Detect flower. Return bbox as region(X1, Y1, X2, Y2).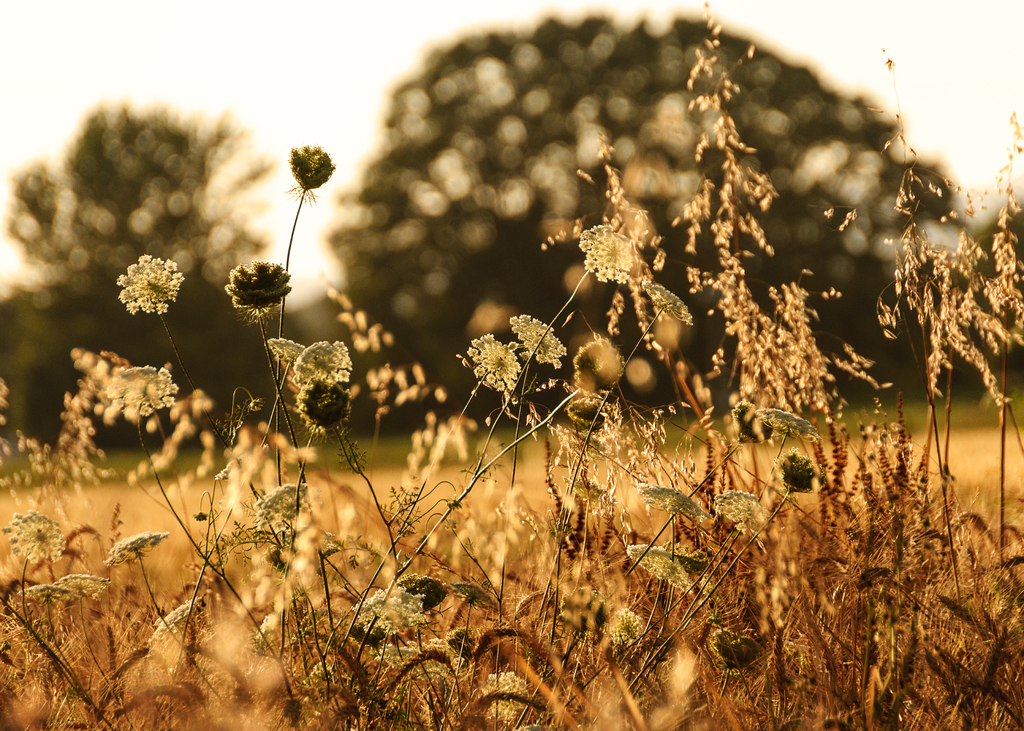
region(223, 262, 287, 321).
